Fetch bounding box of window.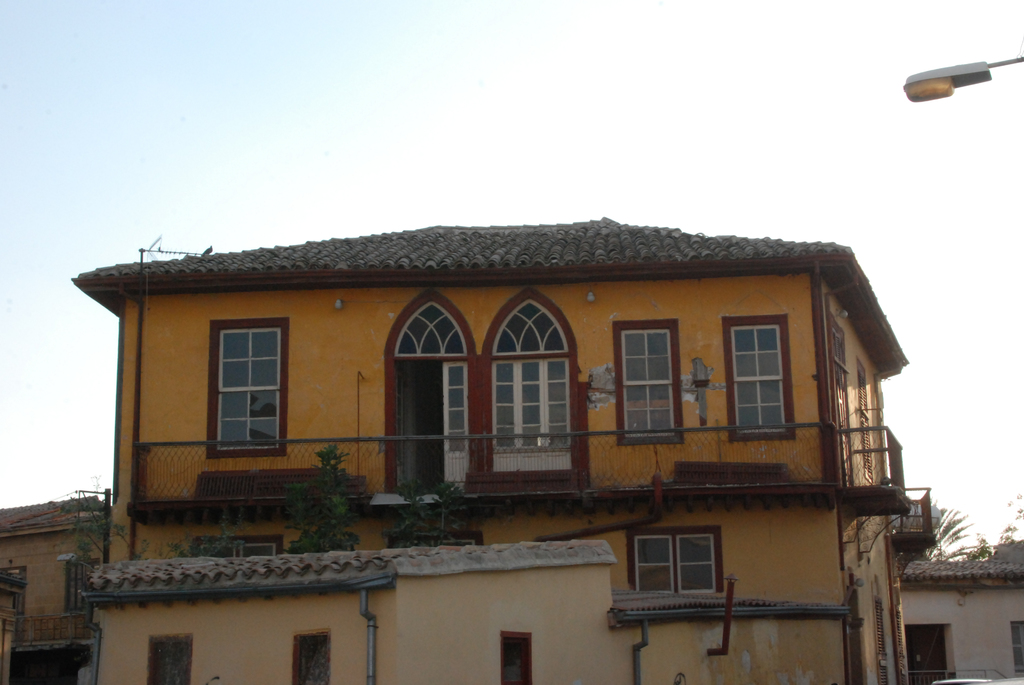
Bbox: 902:623:958:684.
